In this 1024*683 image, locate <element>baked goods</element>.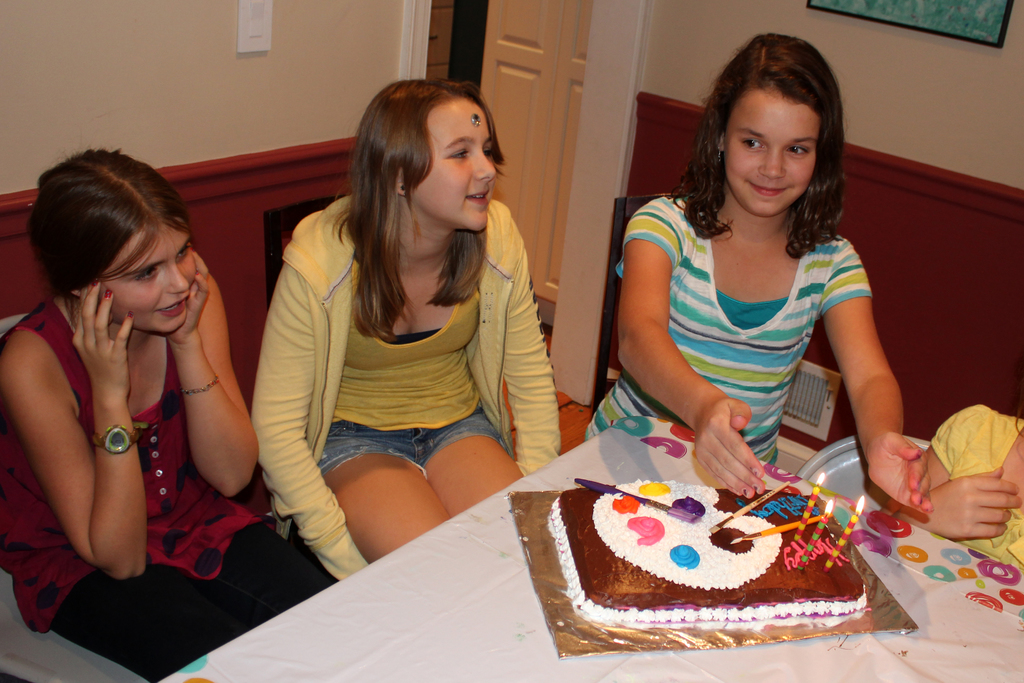
Bounding box: rect(579, 490, 886, 650).
